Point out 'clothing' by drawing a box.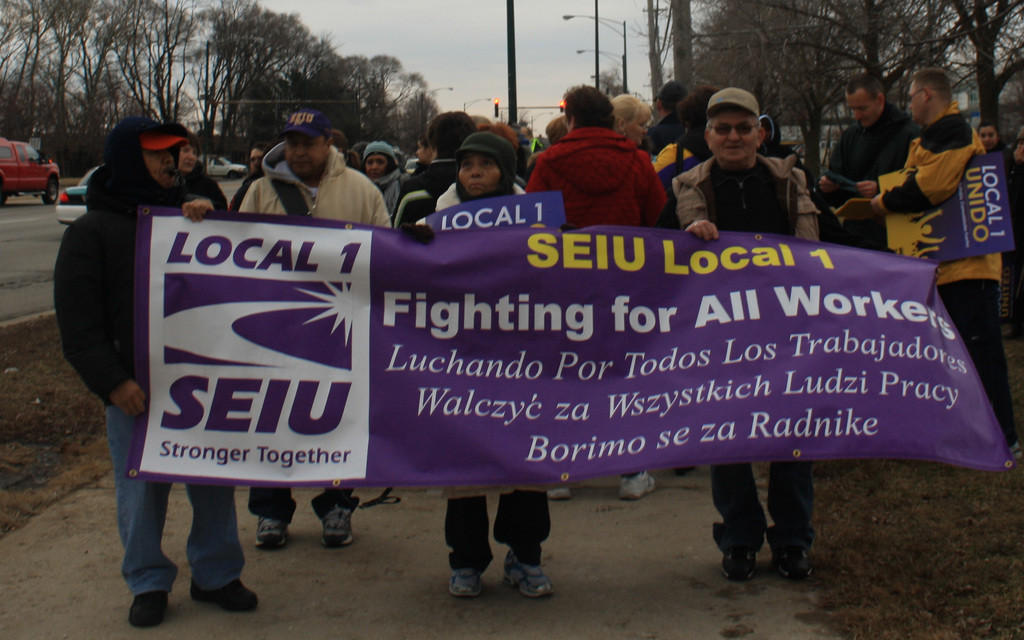
<region>54, 116, 227, 589</region>.
